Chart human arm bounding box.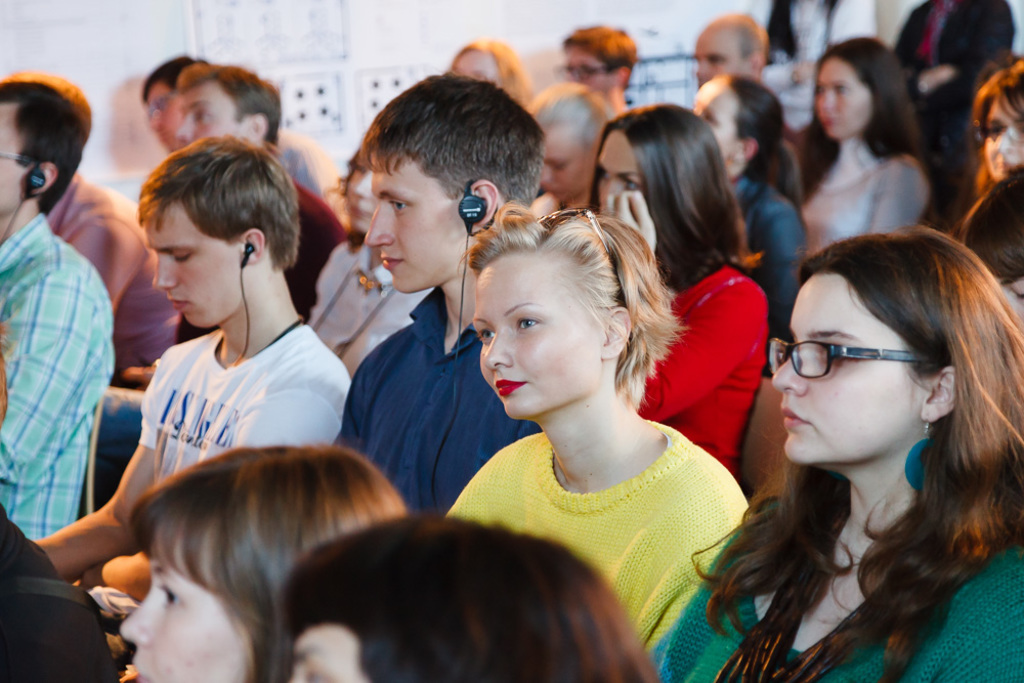
Charted: l=91, t=358, r=344, b=602.
